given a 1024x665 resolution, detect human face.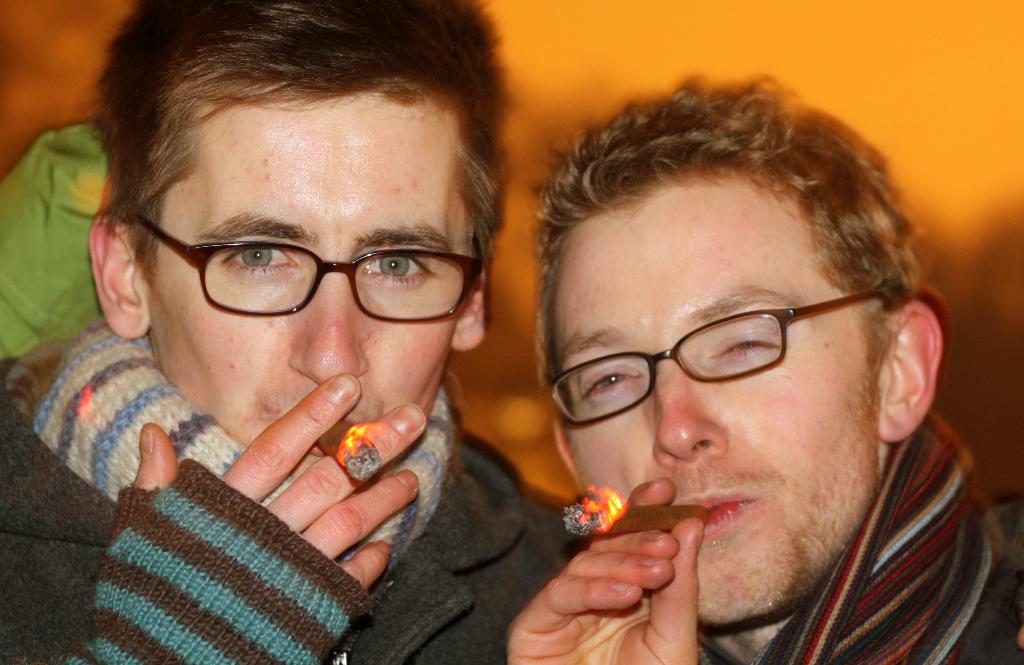
locate(556, 170, 892, 628).
